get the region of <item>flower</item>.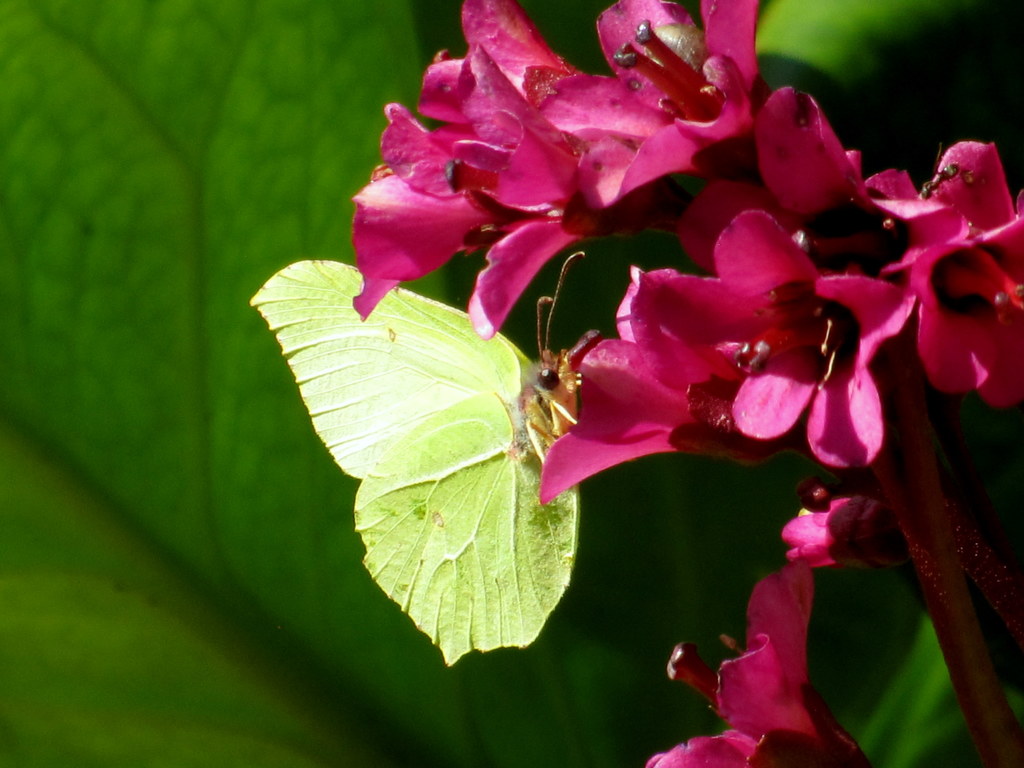
(x1=552, y1=209, x2=907, y2=513).
